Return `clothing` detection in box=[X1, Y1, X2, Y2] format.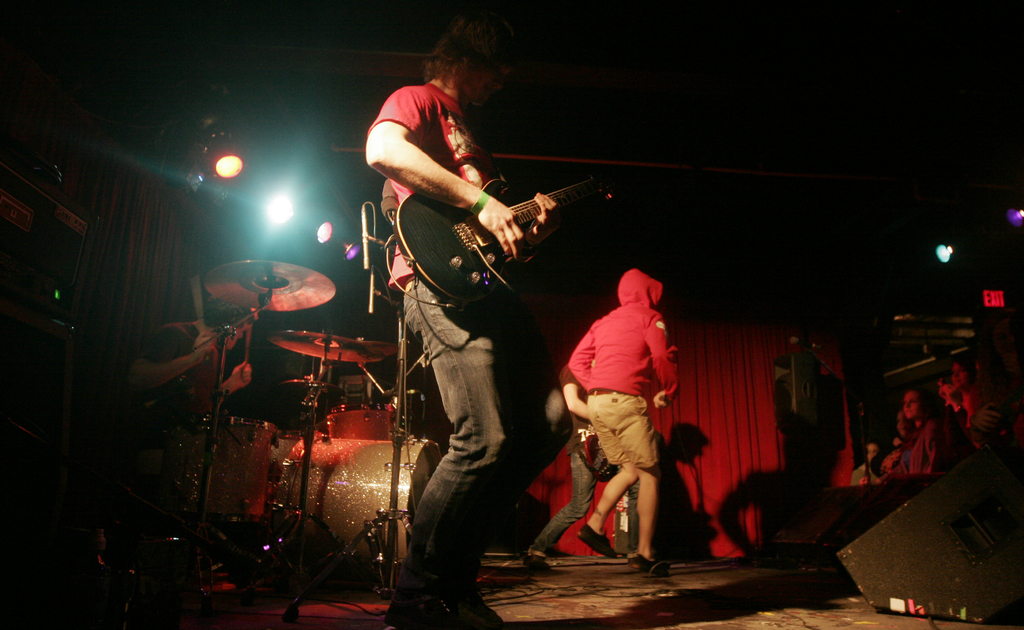
box=[566, 259, 684, 472].
